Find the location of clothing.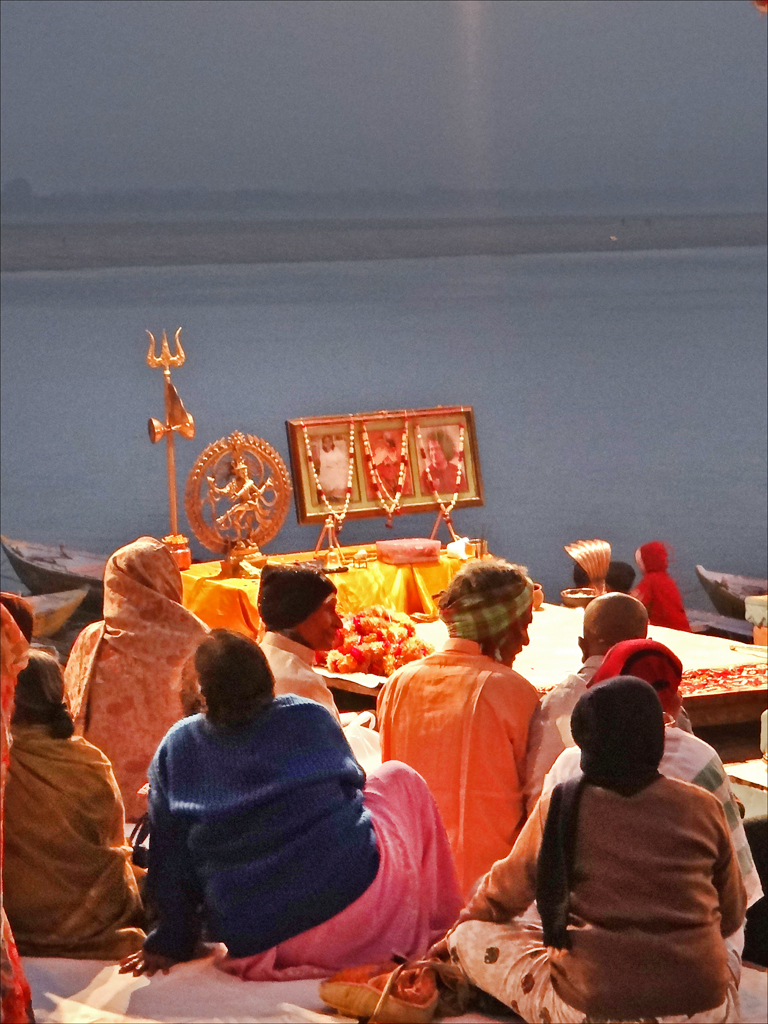
Location: <bbox>0, 606, 31, 721</bbox>.
